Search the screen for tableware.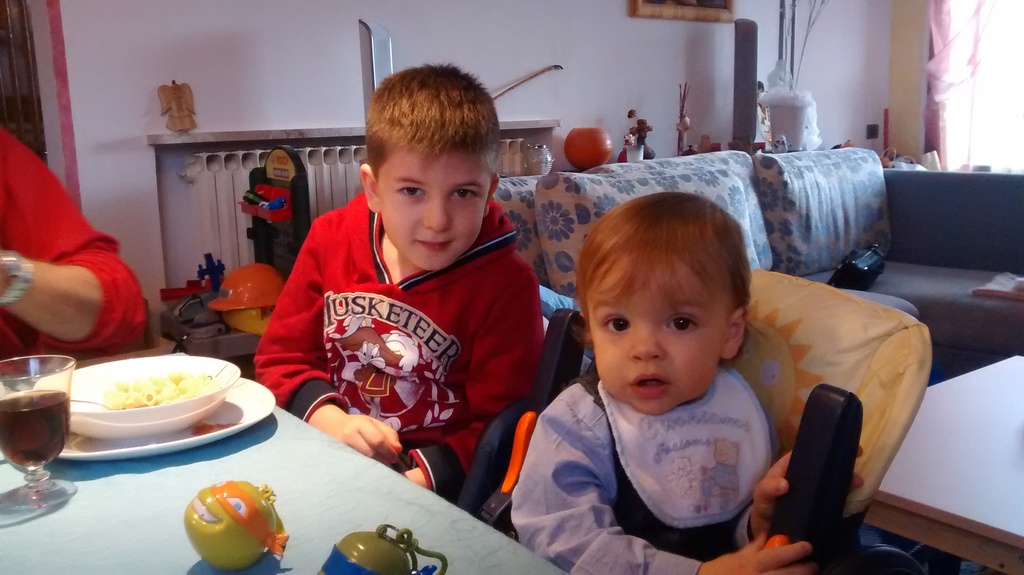
Found at pyautogui.locateOnScreen(624, 144, 641, 161).
